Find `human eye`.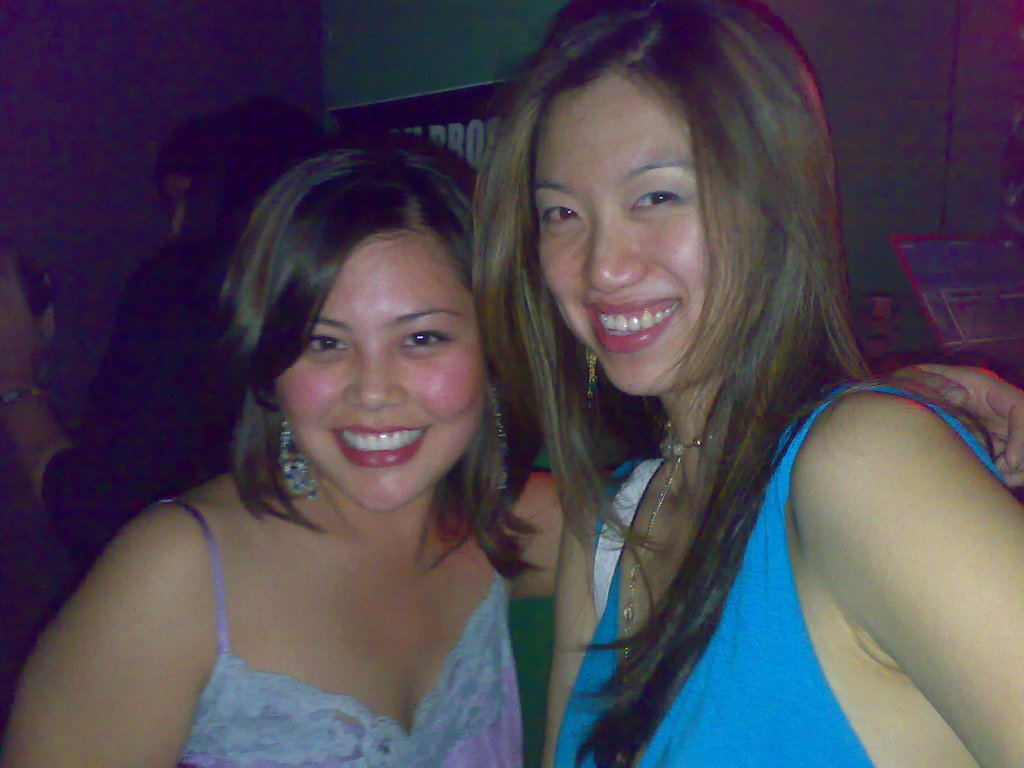
<box>401,326,456,359</box>.
